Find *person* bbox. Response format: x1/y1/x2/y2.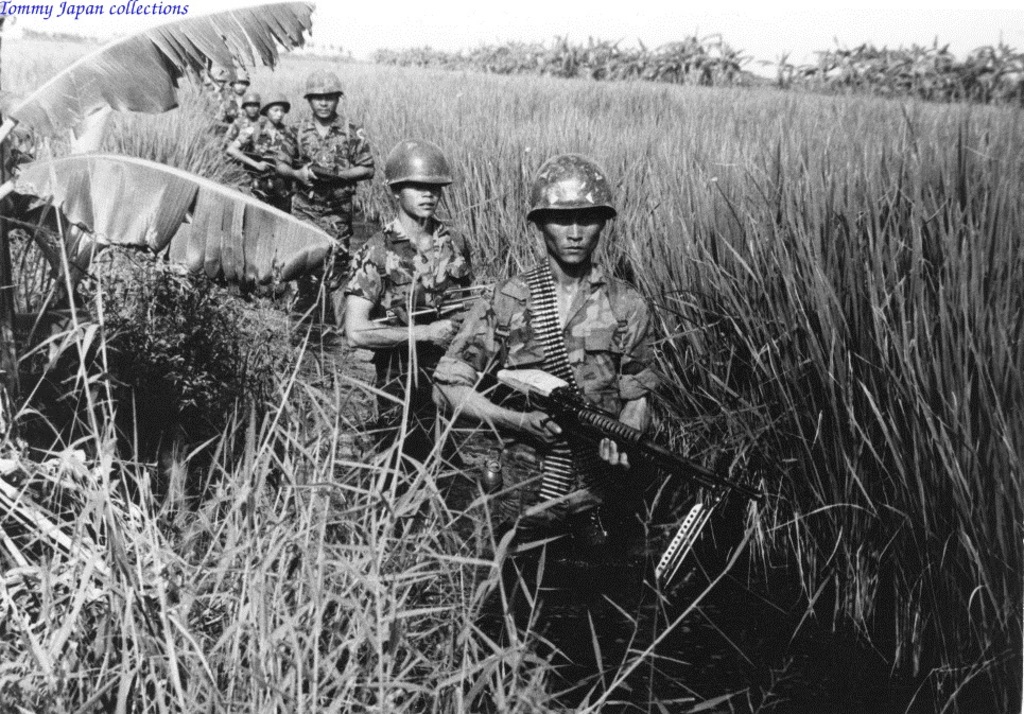
275/67/378/246.
